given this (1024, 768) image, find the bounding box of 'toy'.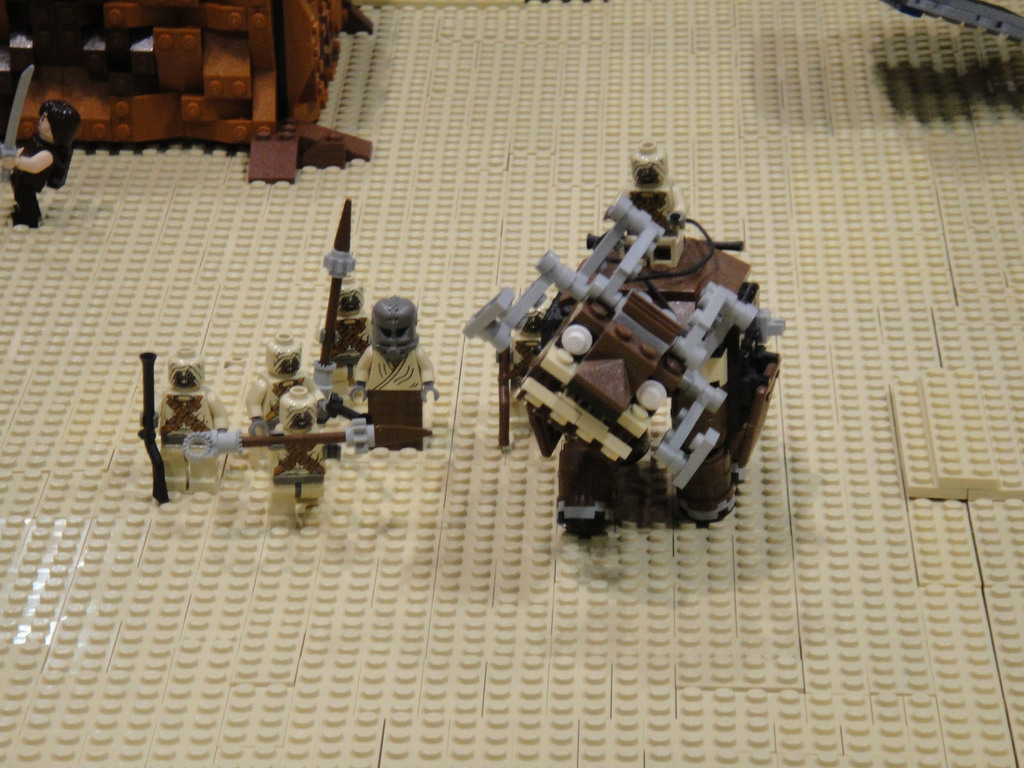
bbox=[348, 300, 438, 463].
